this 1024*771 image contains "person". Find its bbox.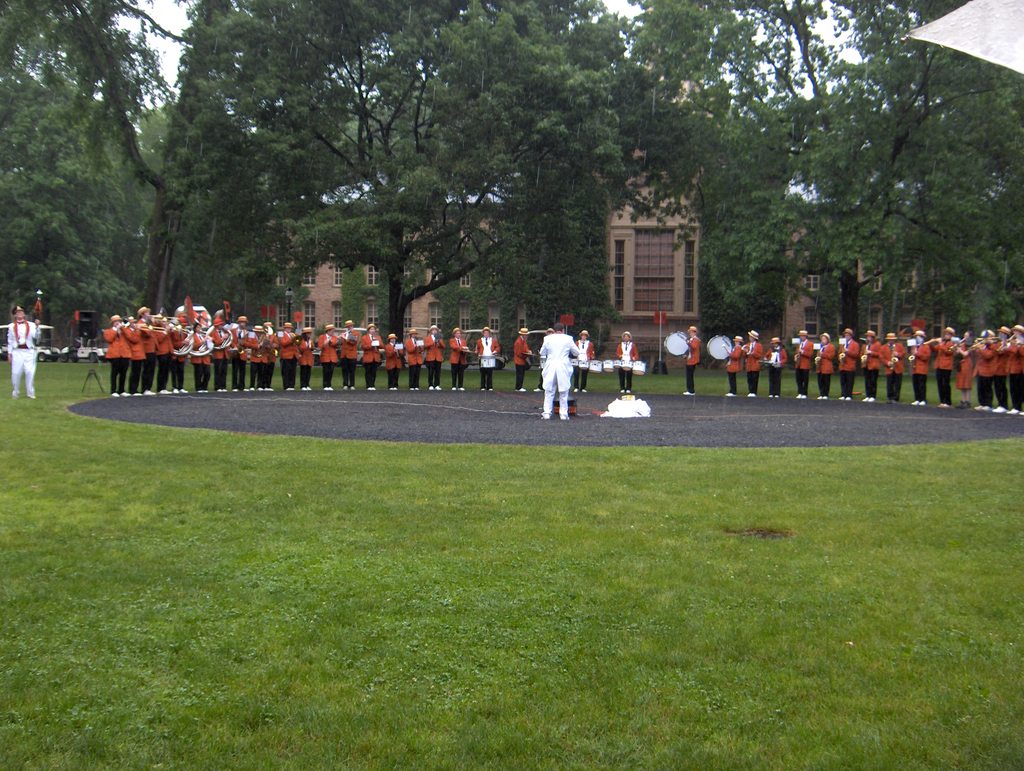
[left=882, top=332, right=904, bottom=404].
